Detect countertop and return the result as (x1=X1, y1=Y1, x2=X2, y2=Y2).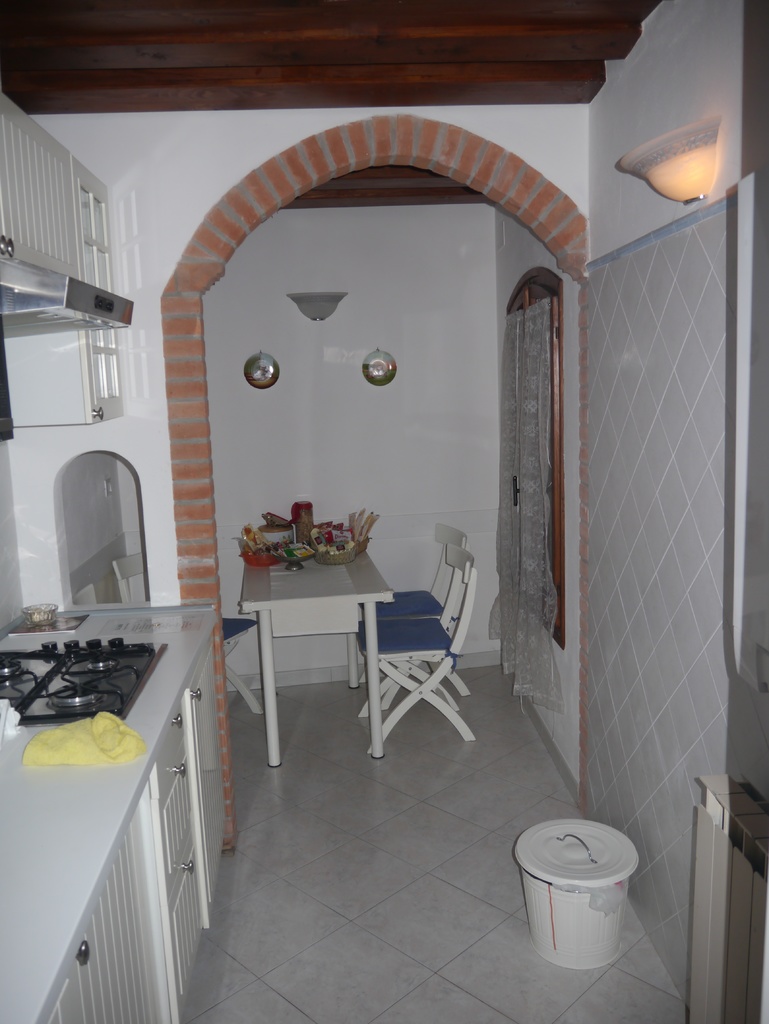
(x1=0, y1=577, x2=228, y2=1023).
